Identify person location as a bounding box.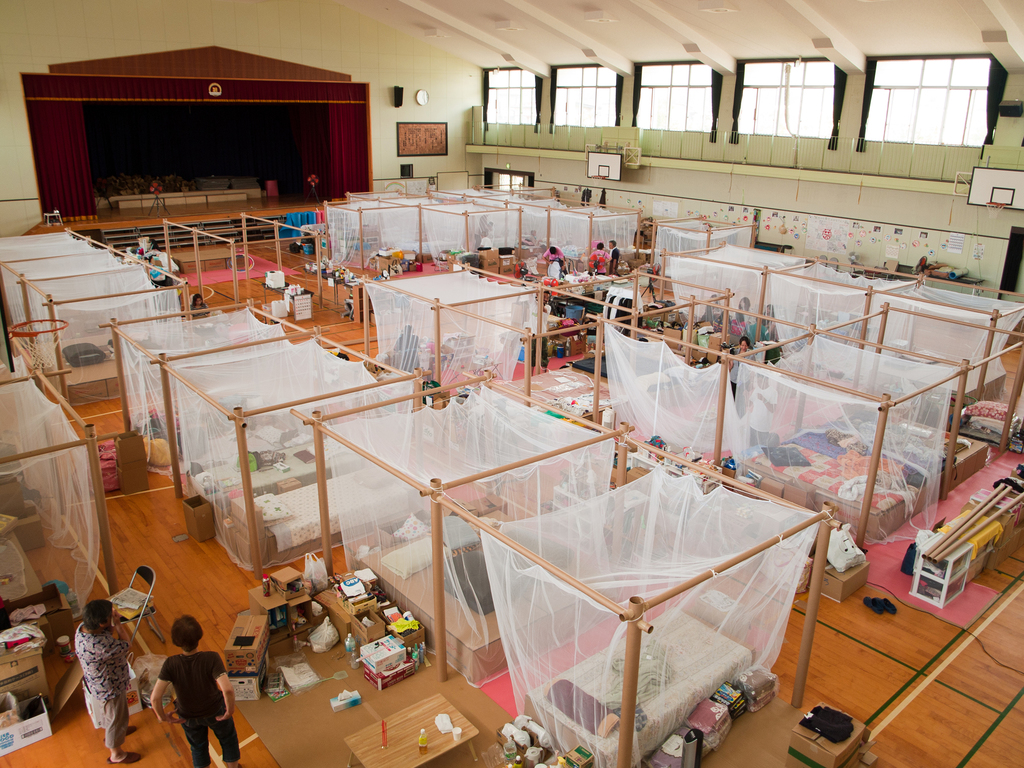
bbox=(76, 601, 132, 758).
